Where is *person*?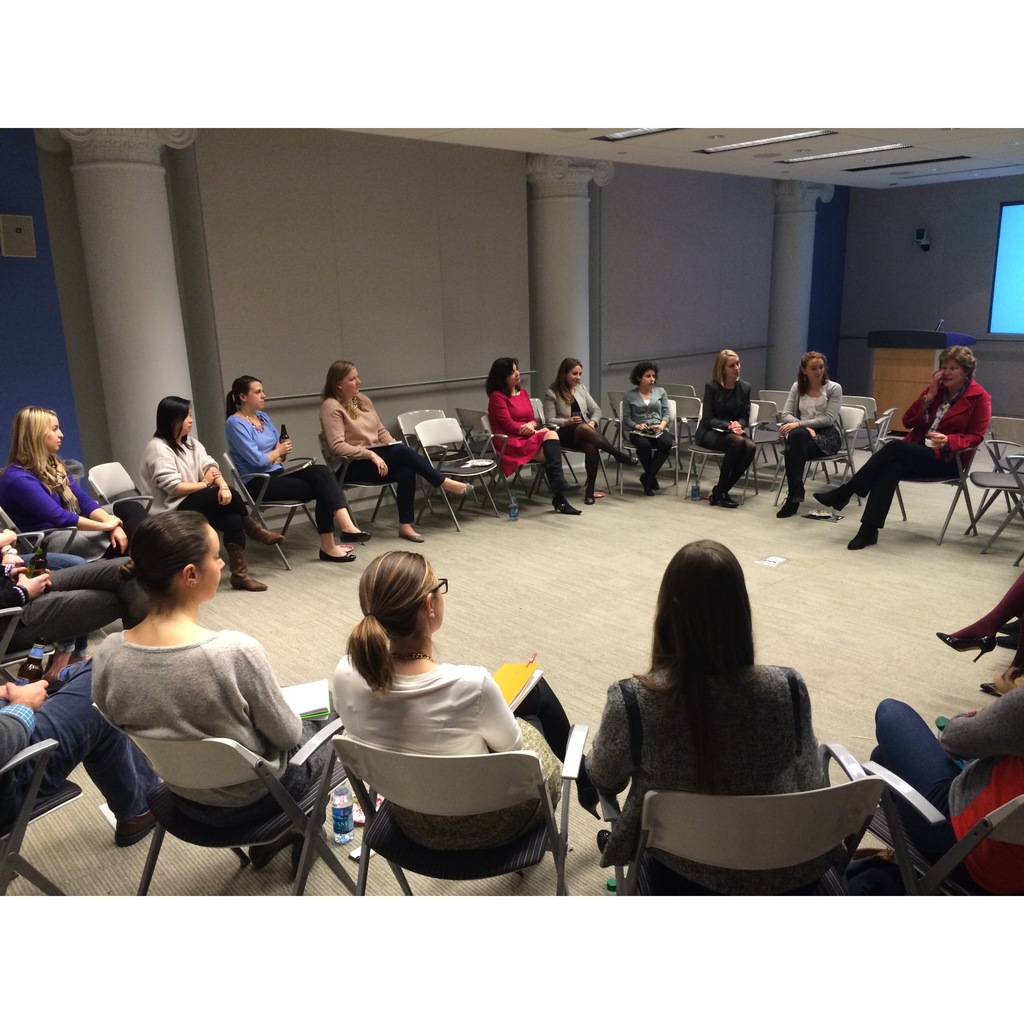
(x1=539, y1=351, x2=635, y2=498).
